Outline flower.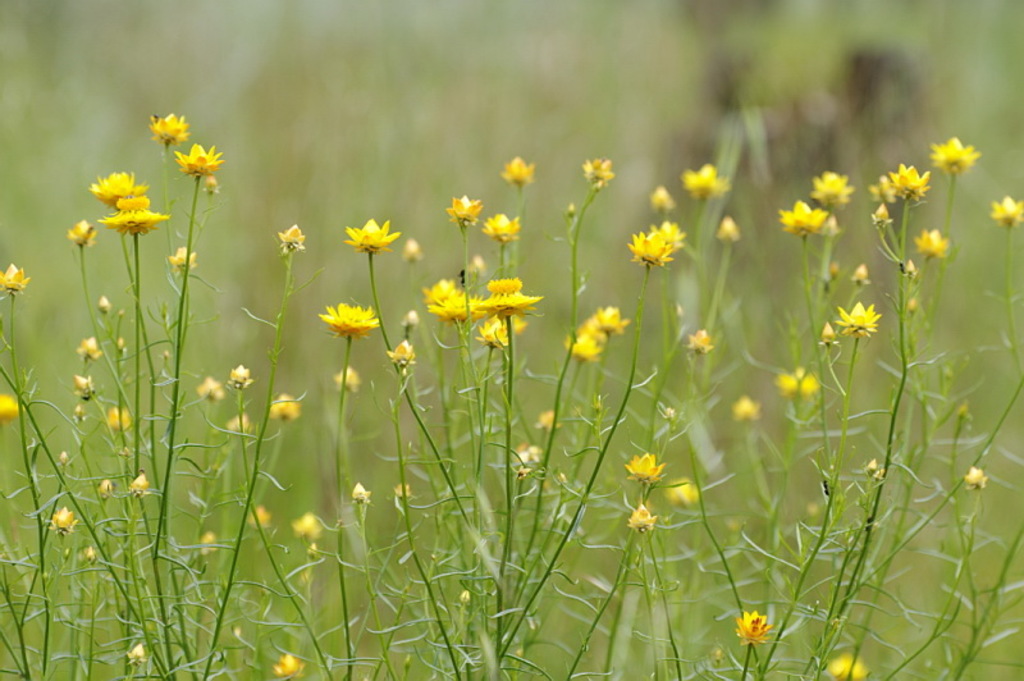
Outline: BBox(168, 247, 196, 268).
